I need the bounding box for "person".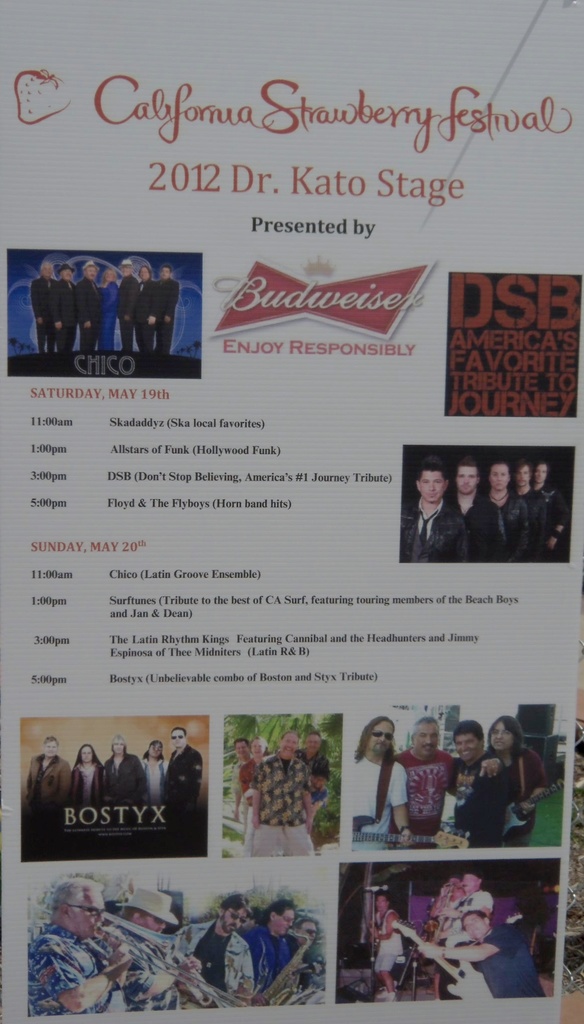
Here it is: 84, 262, 120, 340.
